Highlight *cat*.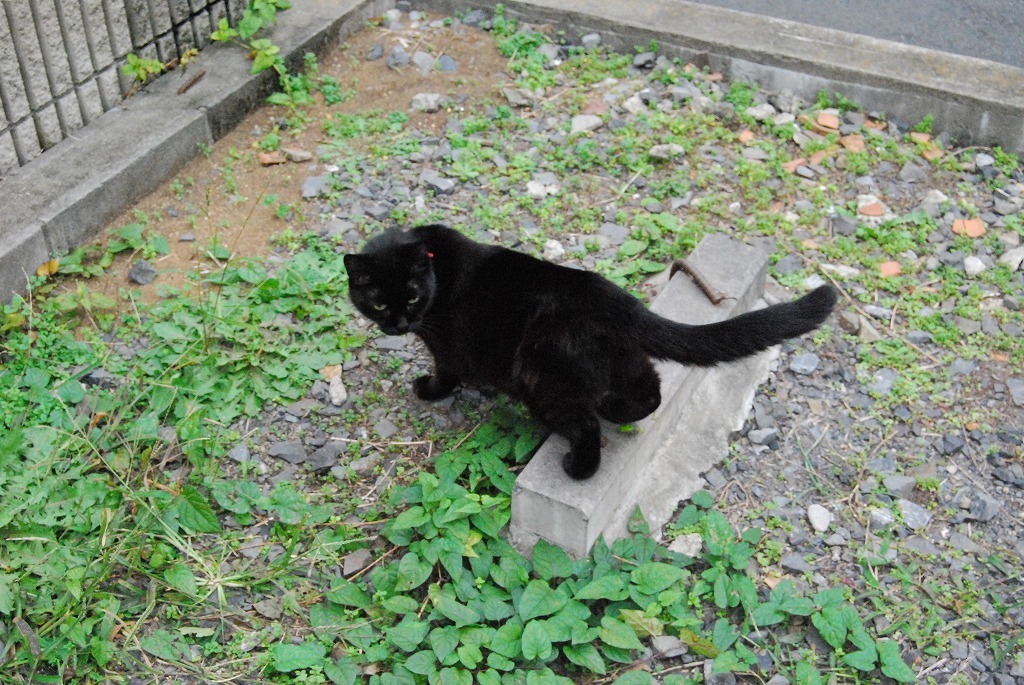
Highlighted region: [x1=344, y1=222, x2=834, y2=481].
